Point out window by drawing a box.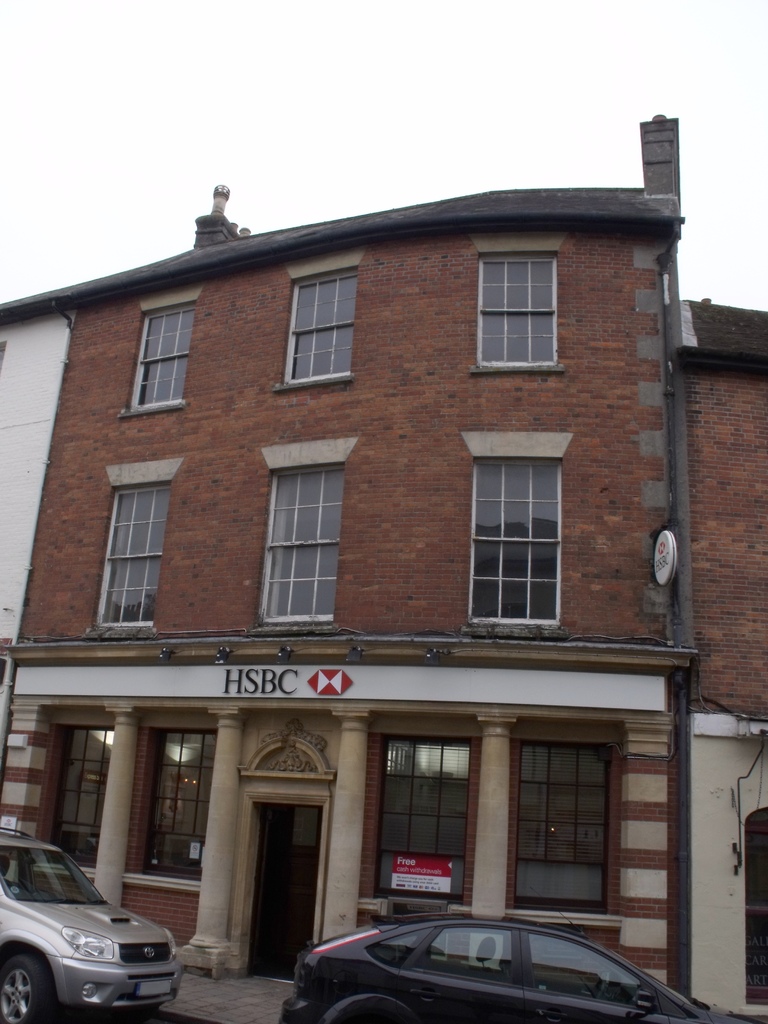
region(90, 456, 177, 629).
